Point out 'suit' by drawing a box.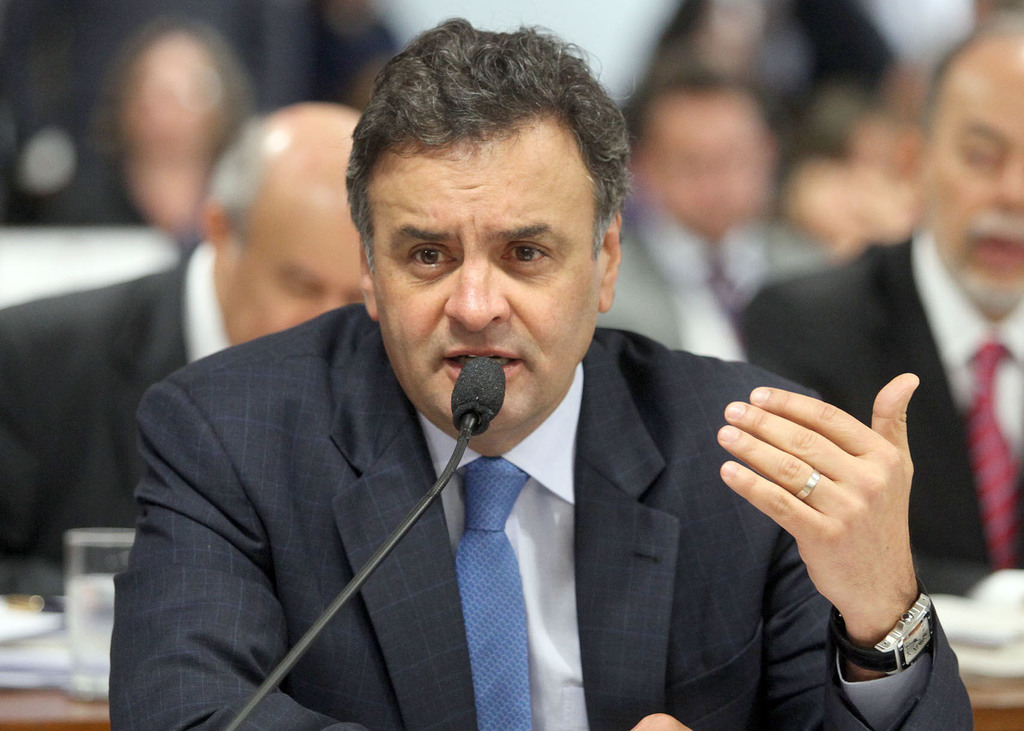
[left=593, top=210, right=828, bottom=360].
